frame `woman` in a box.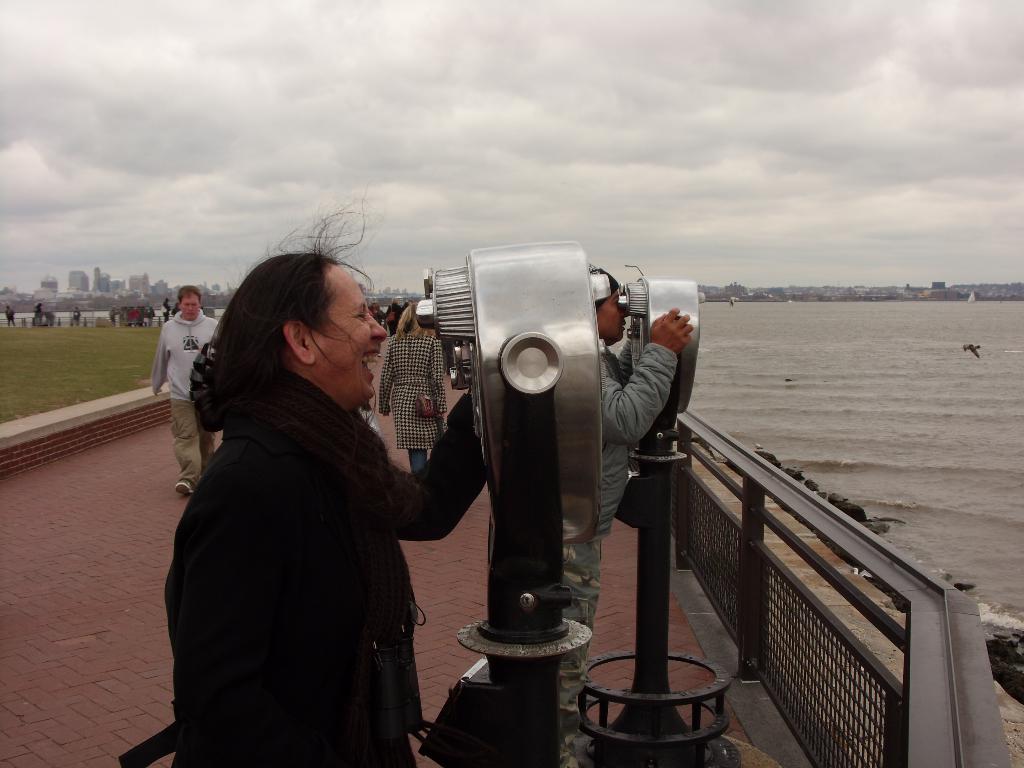
BBox(163, 228, 462, 767).
